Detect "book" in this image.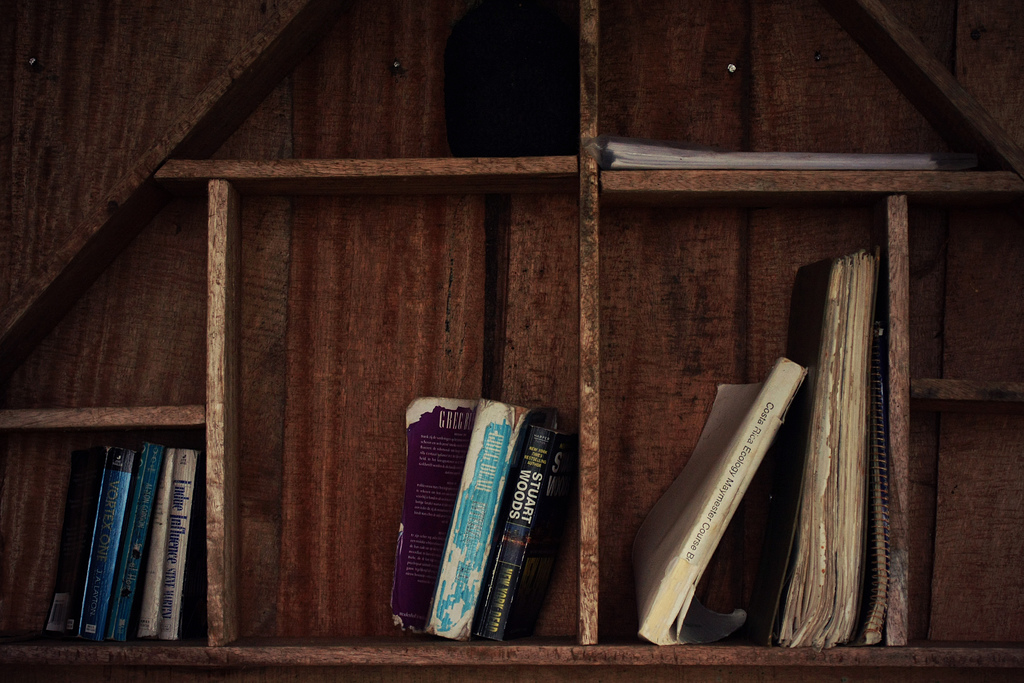
Detection: {"left": 610, "top": 138, "right": 943, "bottom": 176}.
